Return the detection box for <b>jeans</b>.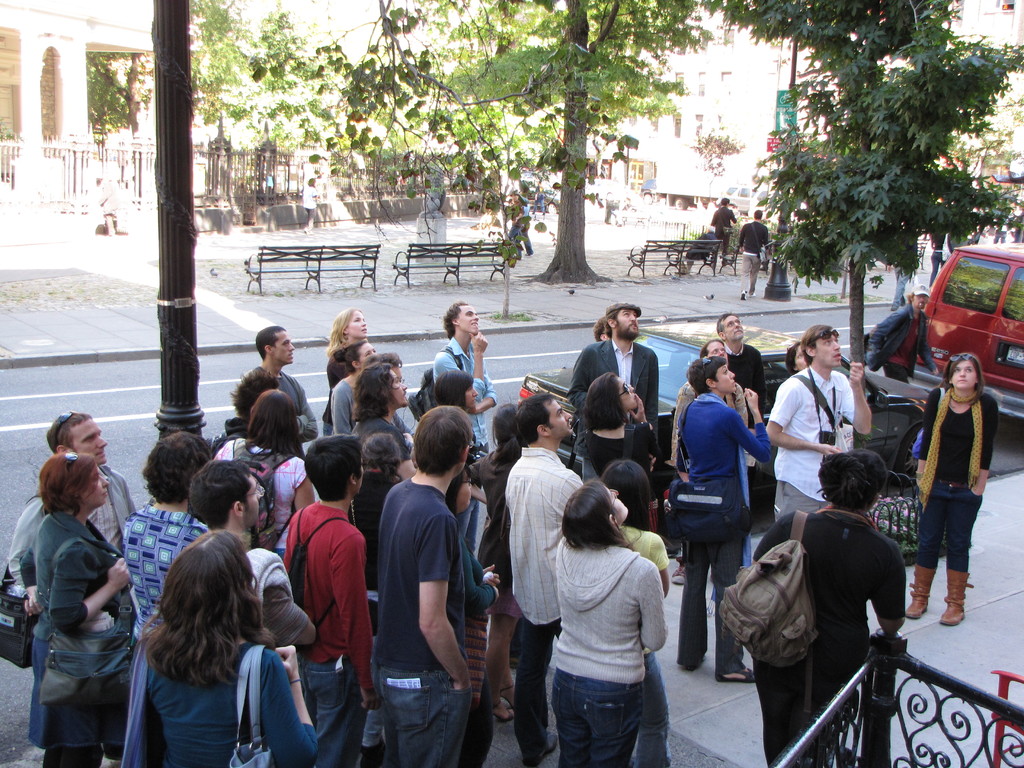
box=[372, 659, 476, 764].
